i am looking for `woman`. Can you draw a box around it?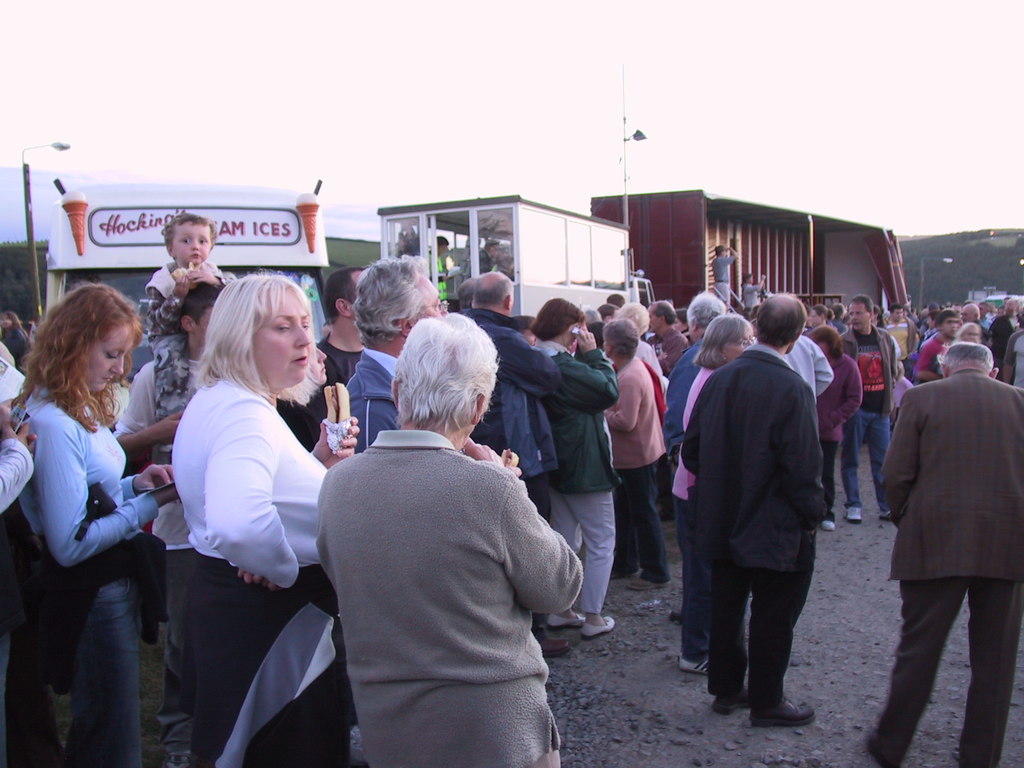
Sure, the bounding box is Rect(598, 322, 665, 588).
